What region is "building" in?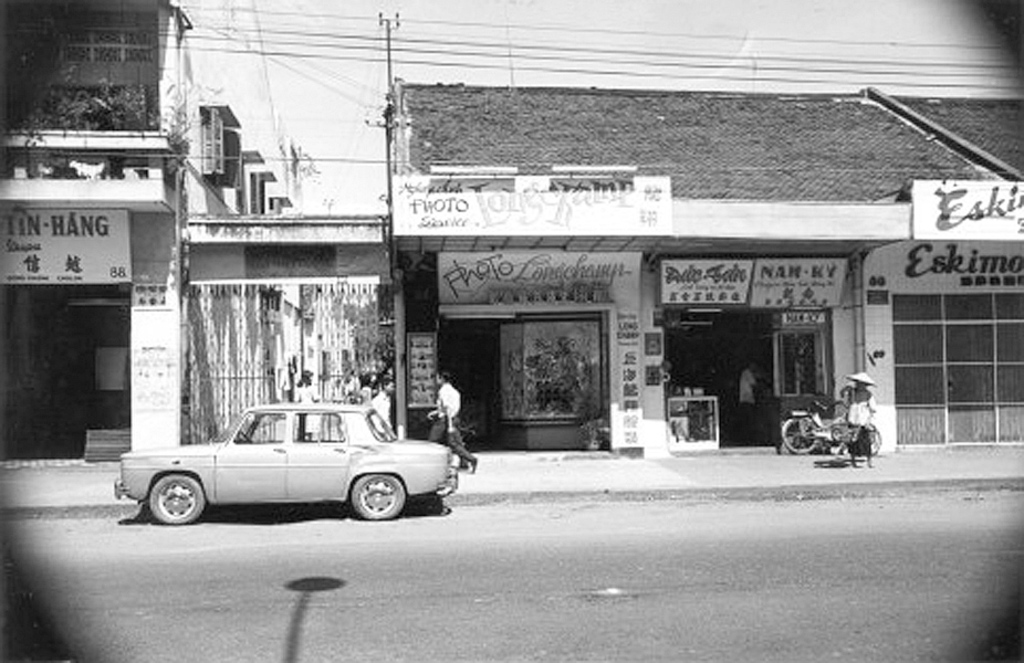
<region>0, 0, 296, 465</region>.
